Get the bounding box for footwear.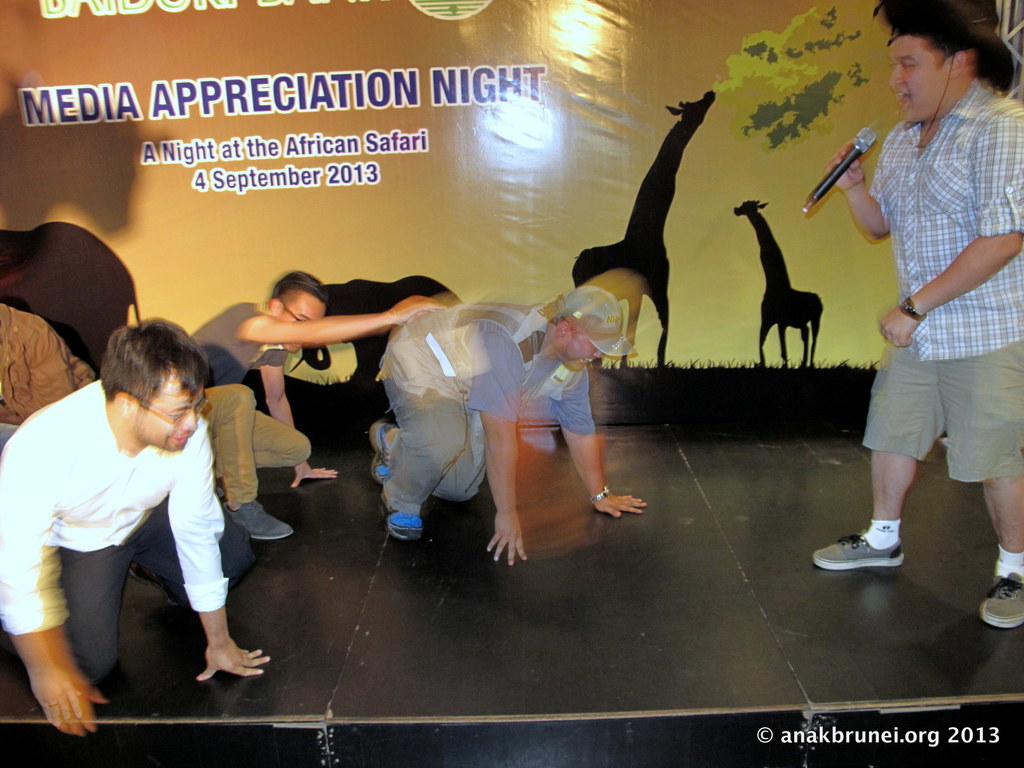
bbox=[810, 527, 909, 569].
